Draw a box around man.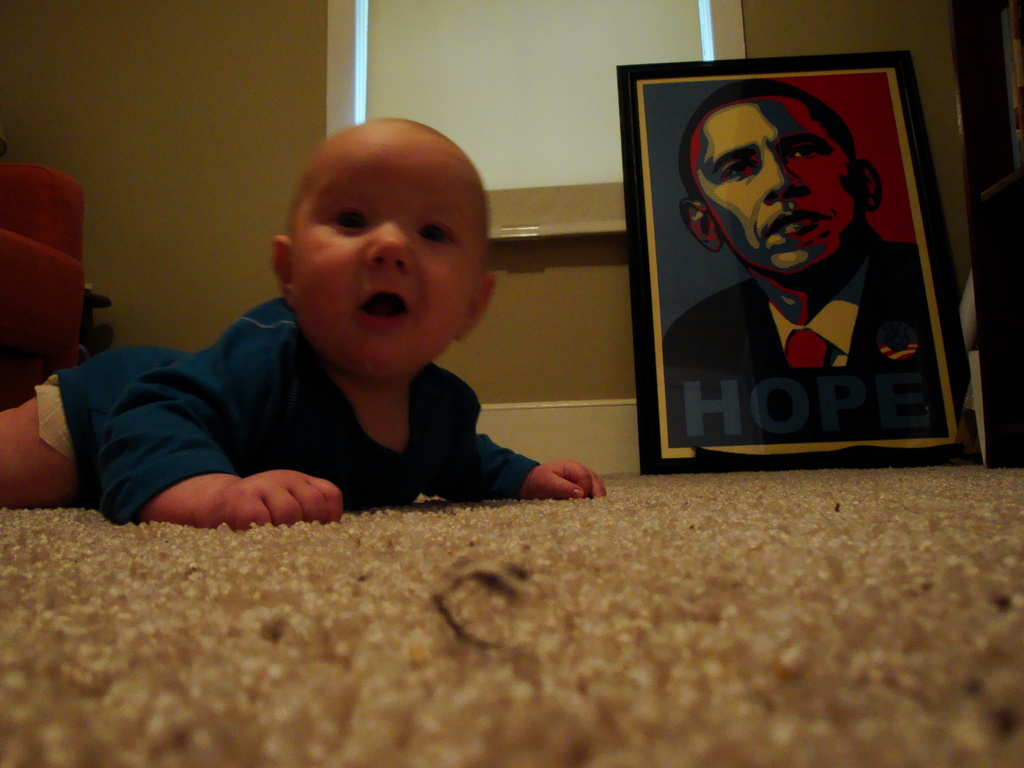
crop(649, 82, 950, 435).
